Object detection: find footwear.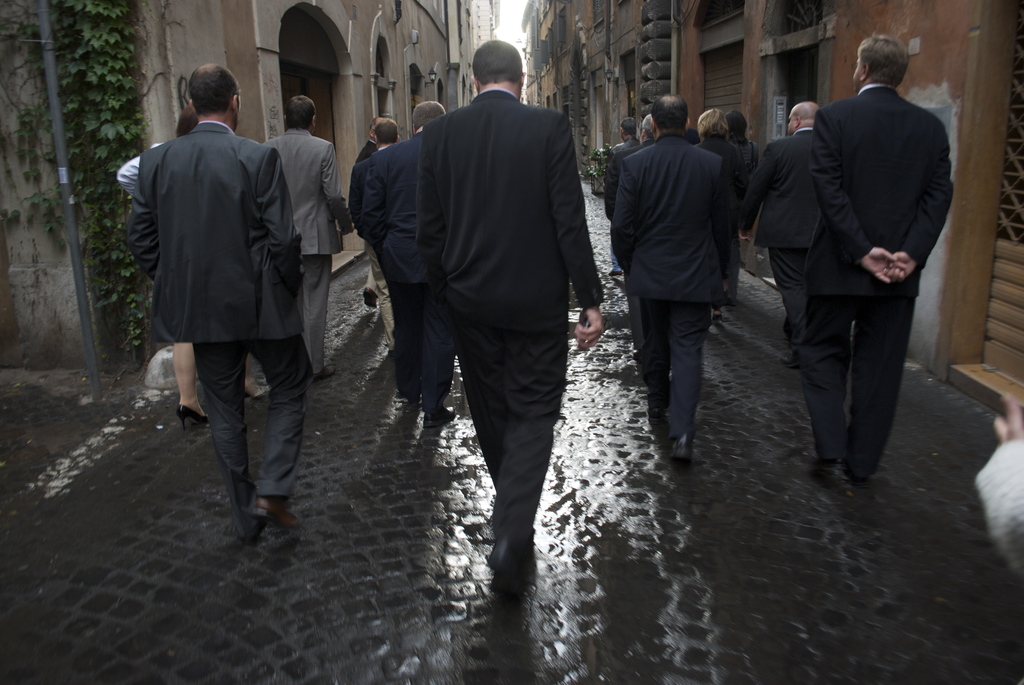
<bbox>177, 408, 207, 429</bbox>.
